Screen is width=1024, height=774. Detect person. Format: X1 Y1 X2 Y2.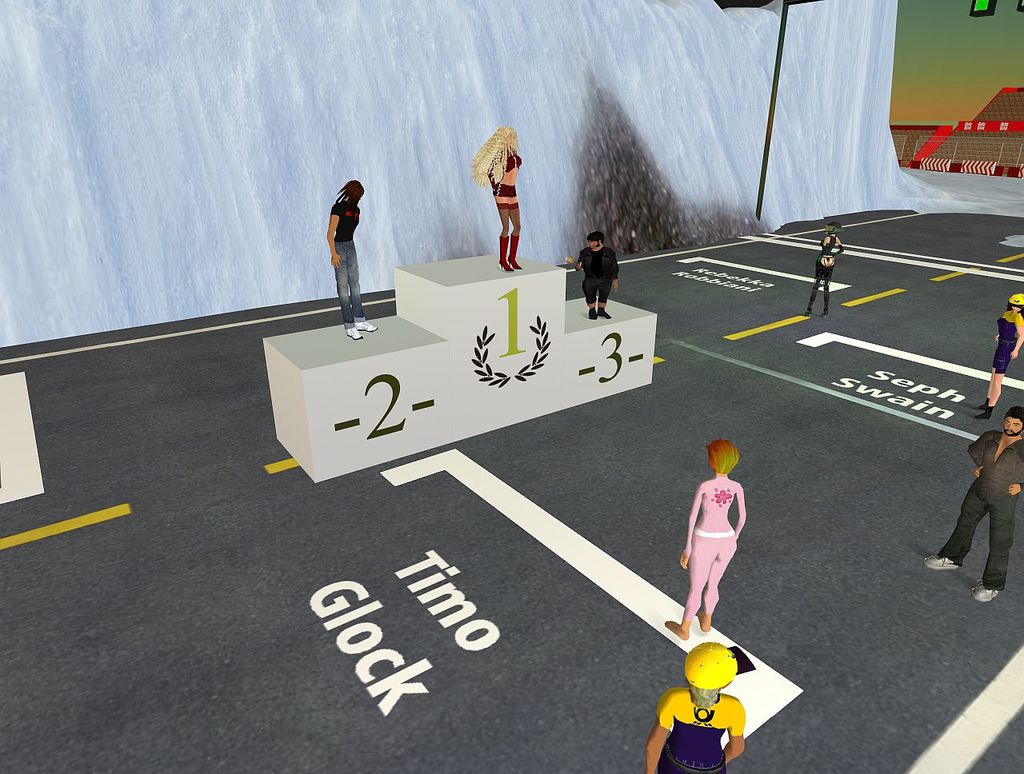
922 405 1023 603.
